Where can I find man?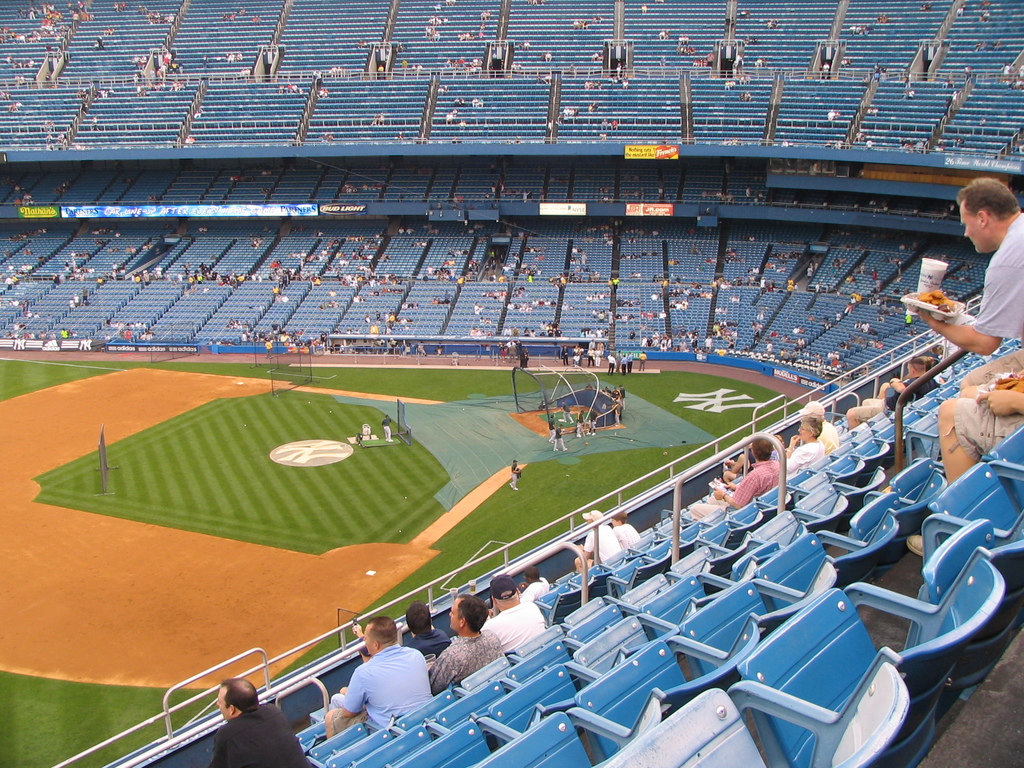
You can find it at [left=686, top=438, right=781, bottom=521].
